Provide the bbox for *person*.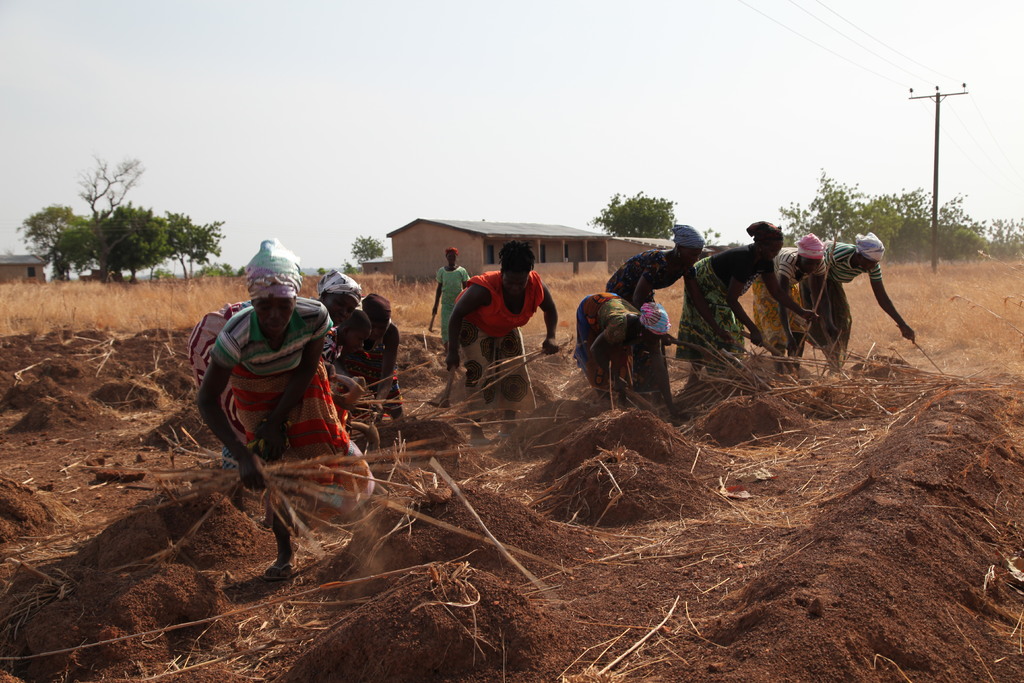
locate(565, 284, 668, 410).
